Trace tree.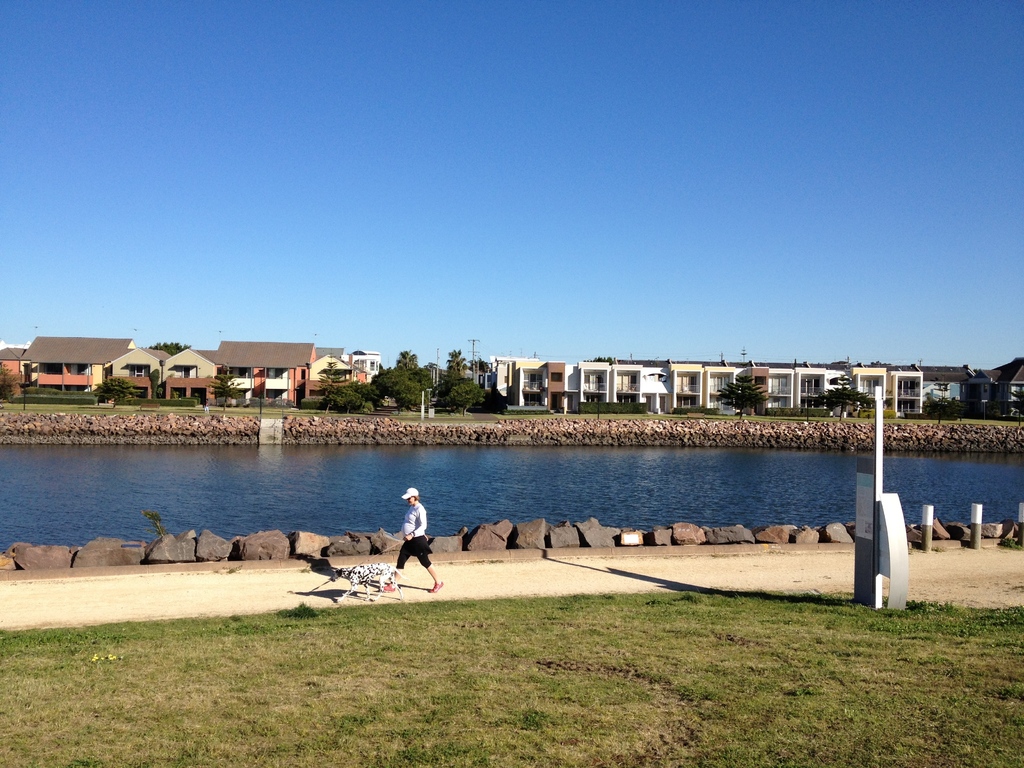
Traced to 435 387 485 415.
